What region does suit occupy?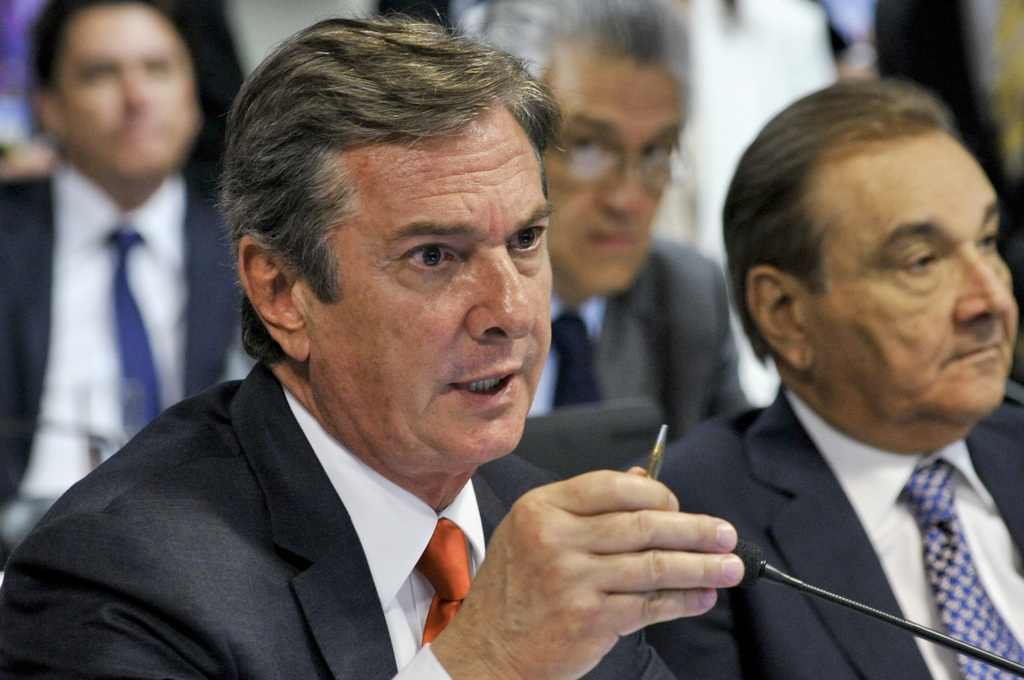
(0,156,255,564).
